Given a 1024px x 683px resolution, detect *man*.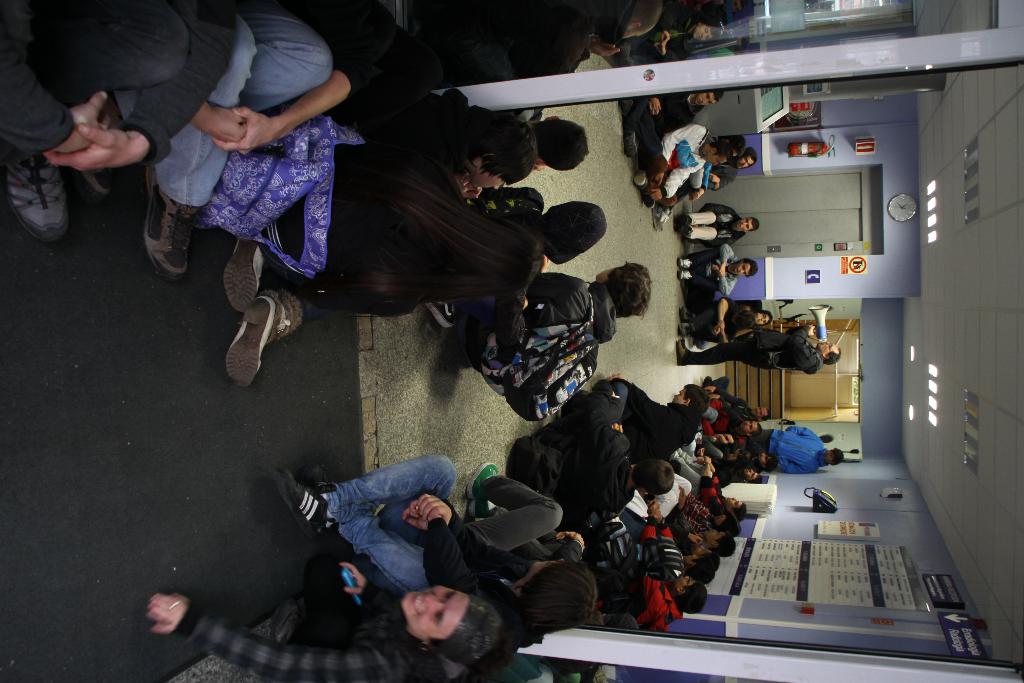
bbox=(679, 243, 758, 299).
